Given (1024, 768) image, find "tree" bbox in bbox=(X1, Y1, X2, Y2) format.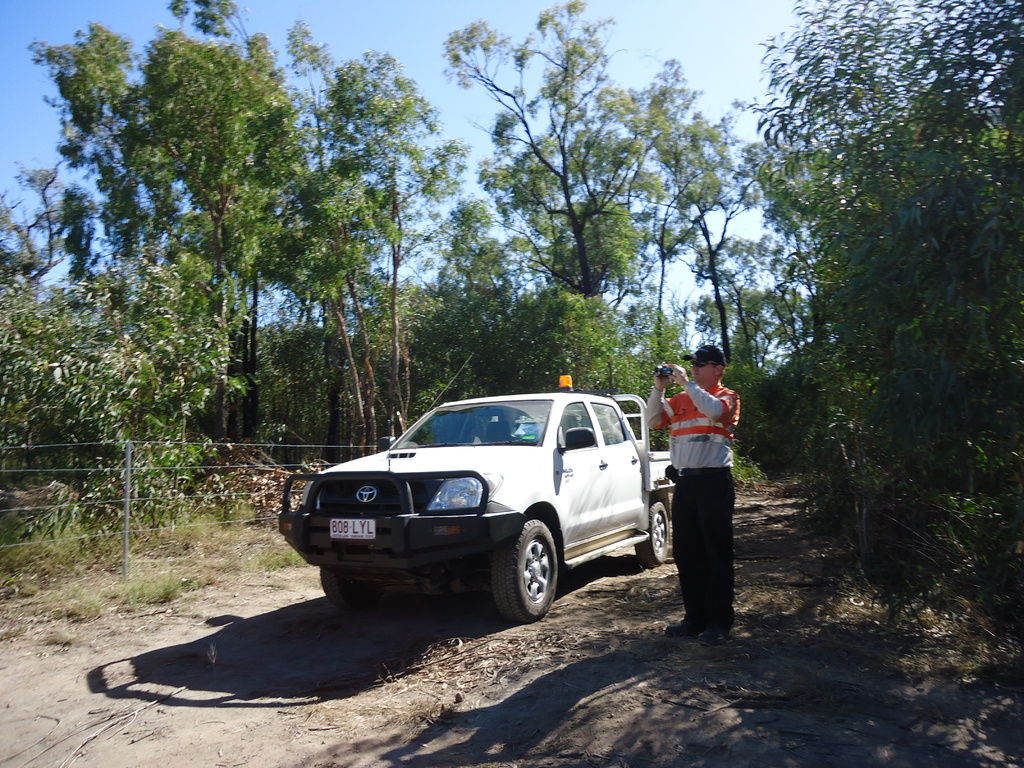
bbox=(0, 152, 93, 339).
